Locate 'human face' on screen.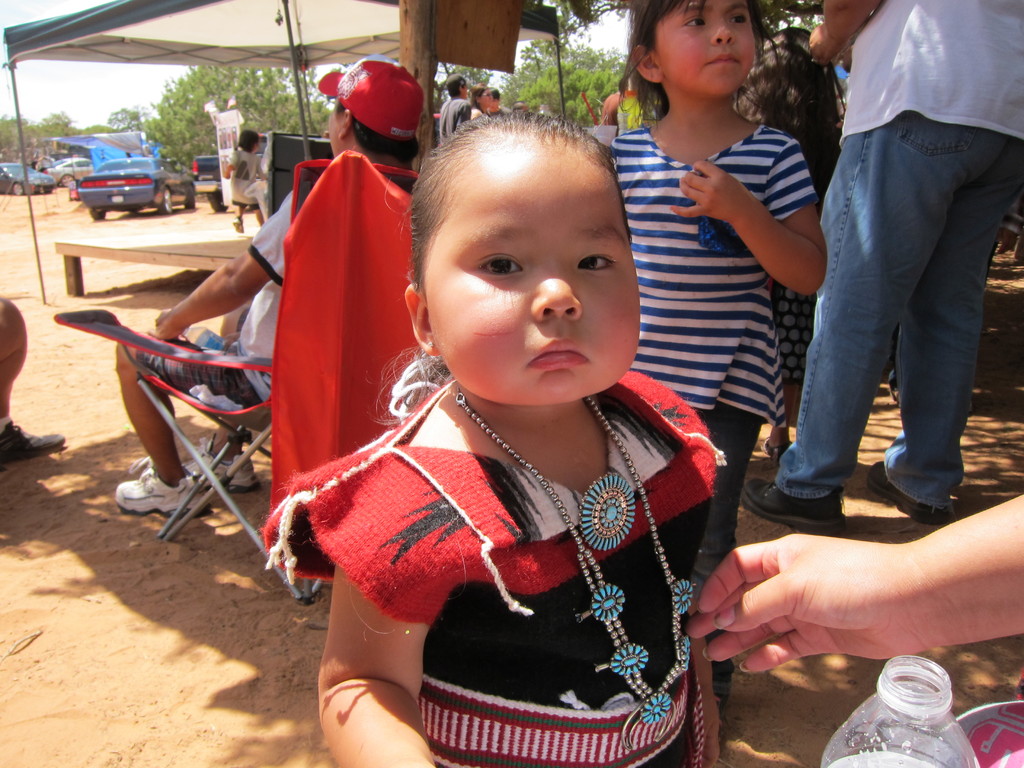
On screen at 461/86/465/100.
